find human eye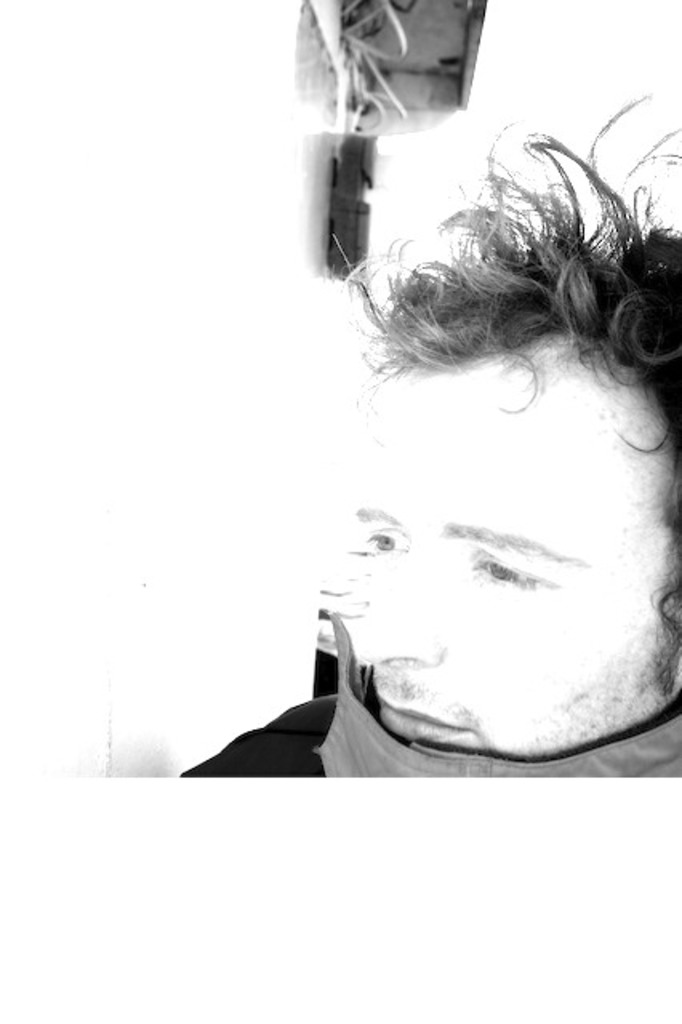
(352, 510, 426, 586)
